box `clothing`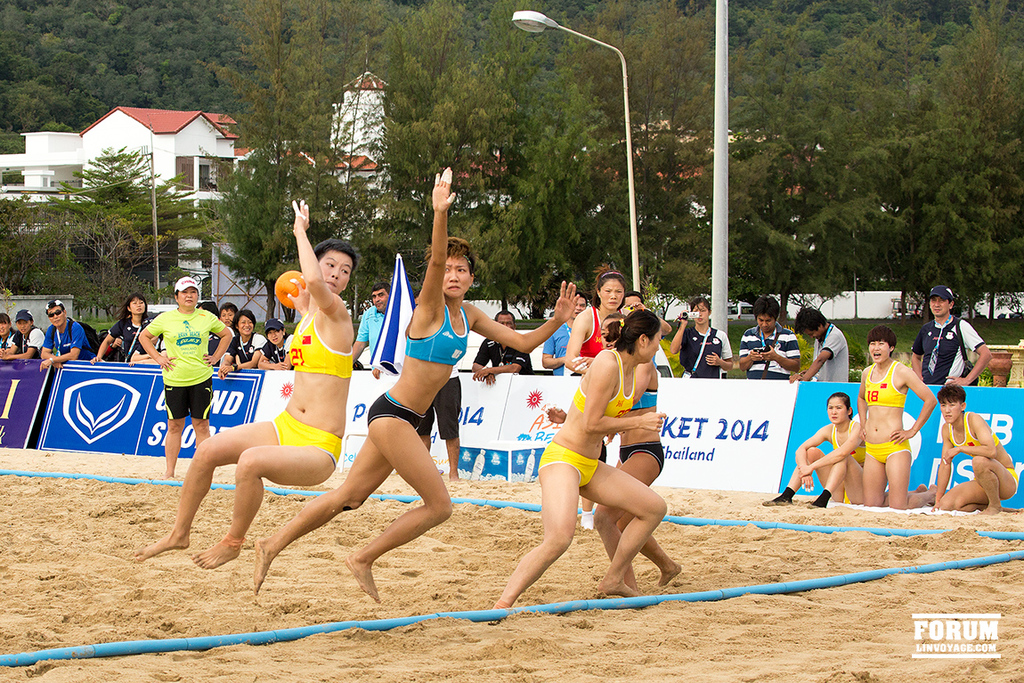
(670, 327, 729, 374)
